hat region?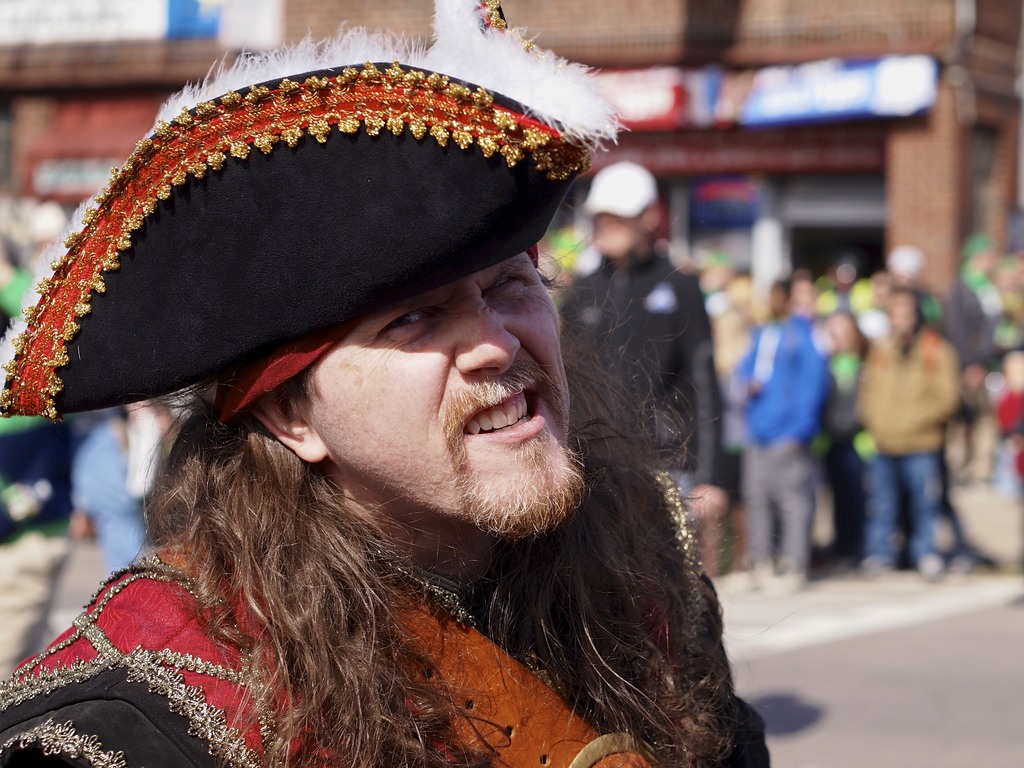
<region>0, 0, 630, 421</region>
